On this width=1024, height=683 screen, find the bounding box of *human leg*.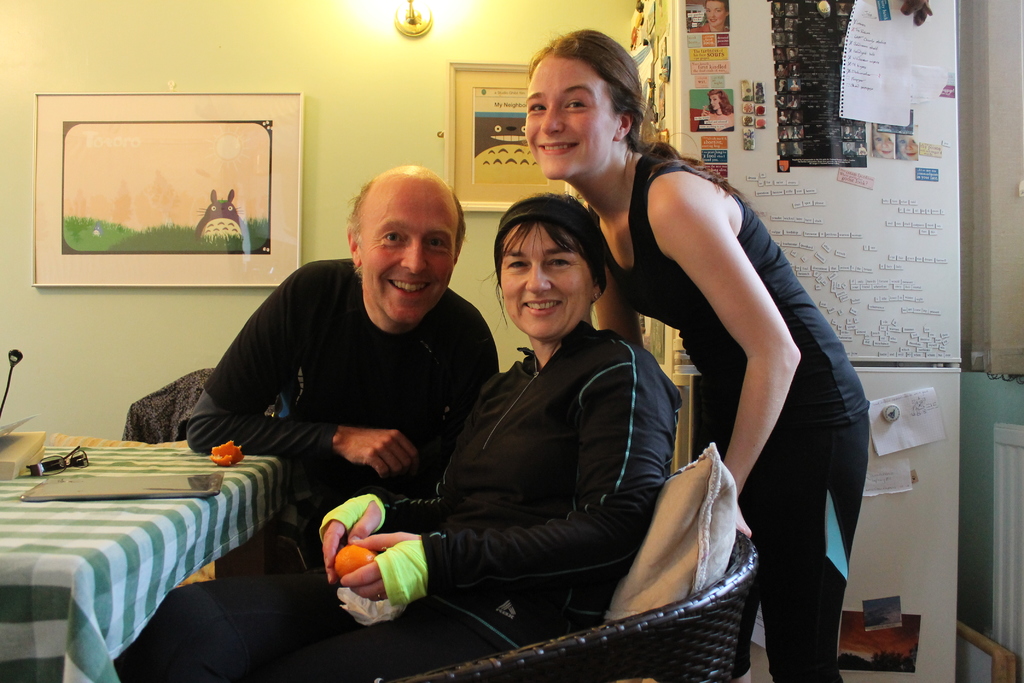
Bounding box: (143, 586, 451, 682).
